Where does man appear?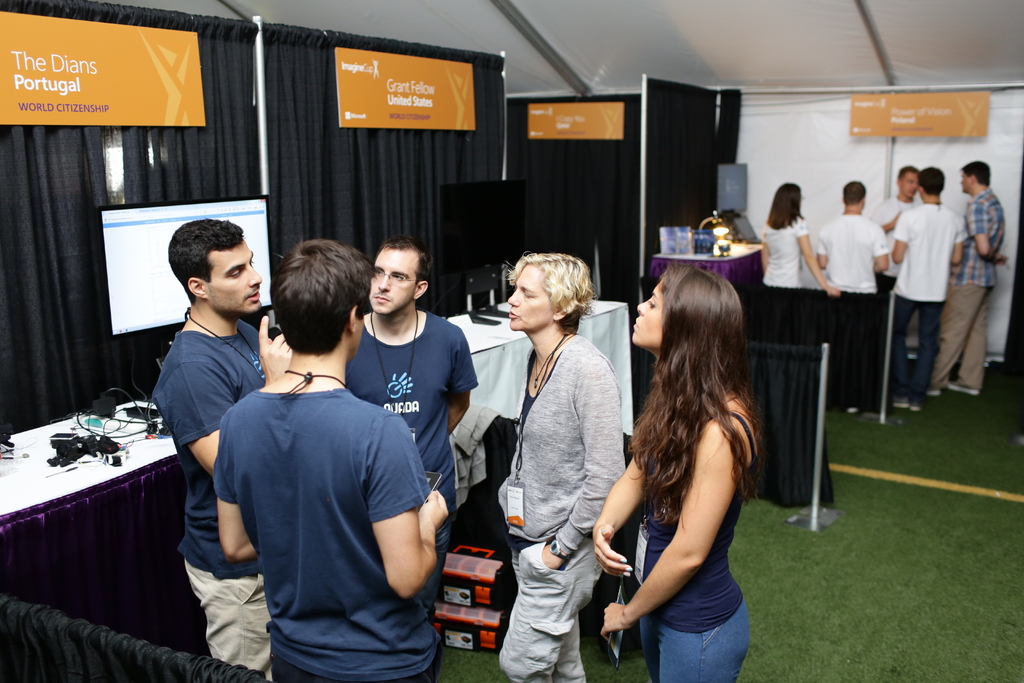
Appears at box(926, 159, 1011, 398).
